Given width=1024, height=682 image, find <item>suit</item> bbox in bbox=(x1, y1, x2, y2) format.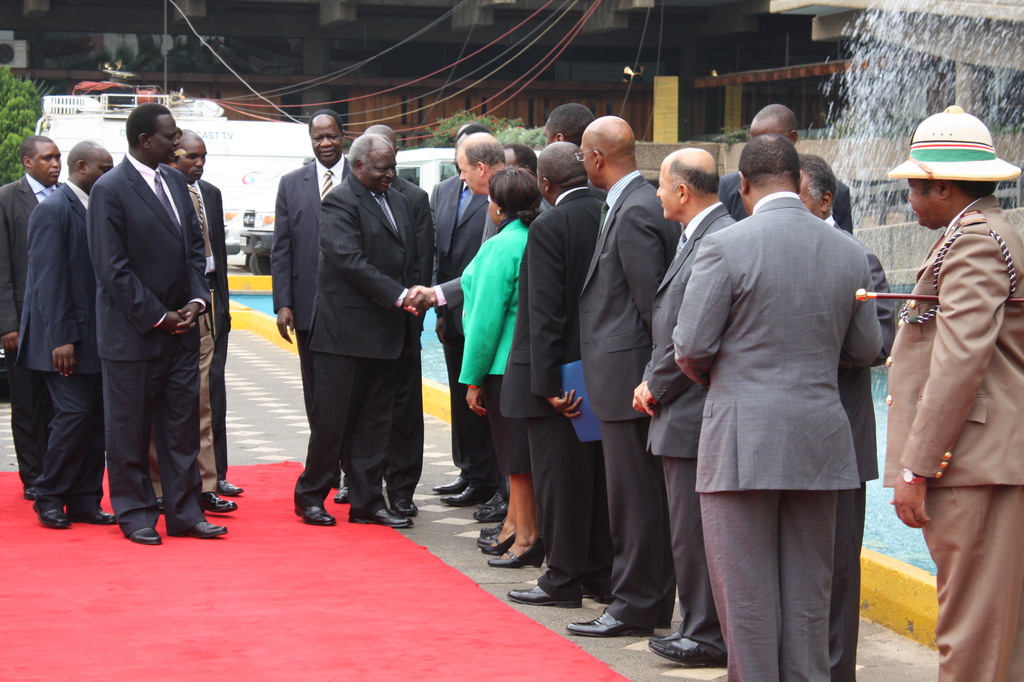
bbox=(0, 168, 67, 482).
